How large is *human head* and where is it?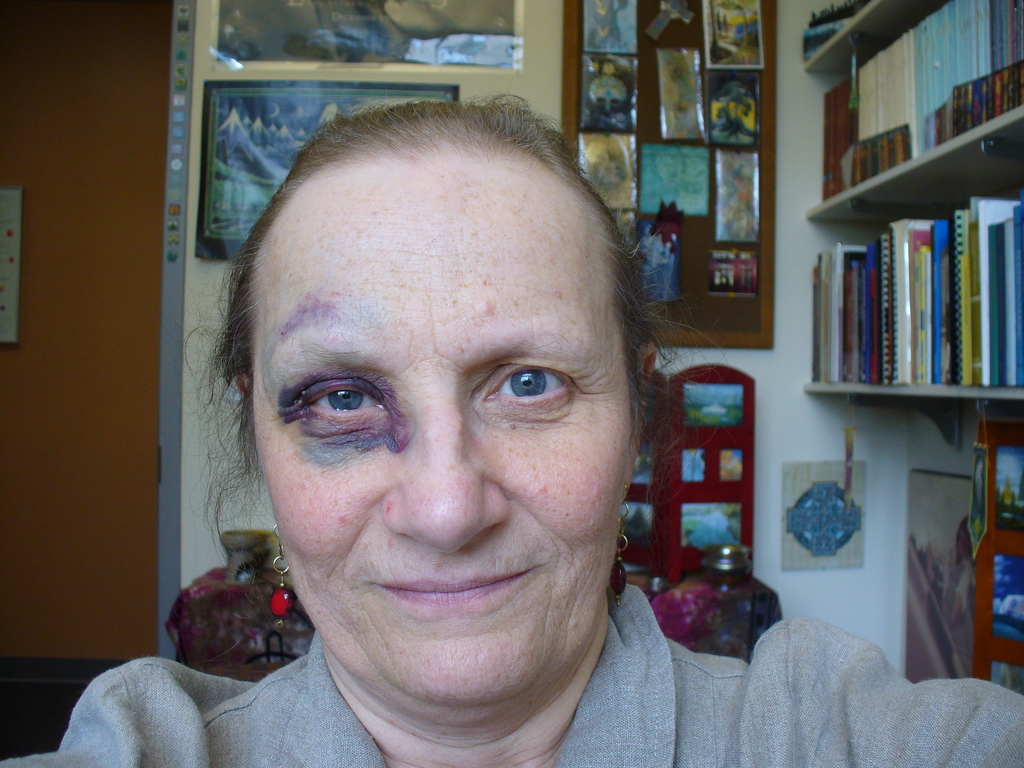
Bounding box: bbox(196, 56, 696, 697).
